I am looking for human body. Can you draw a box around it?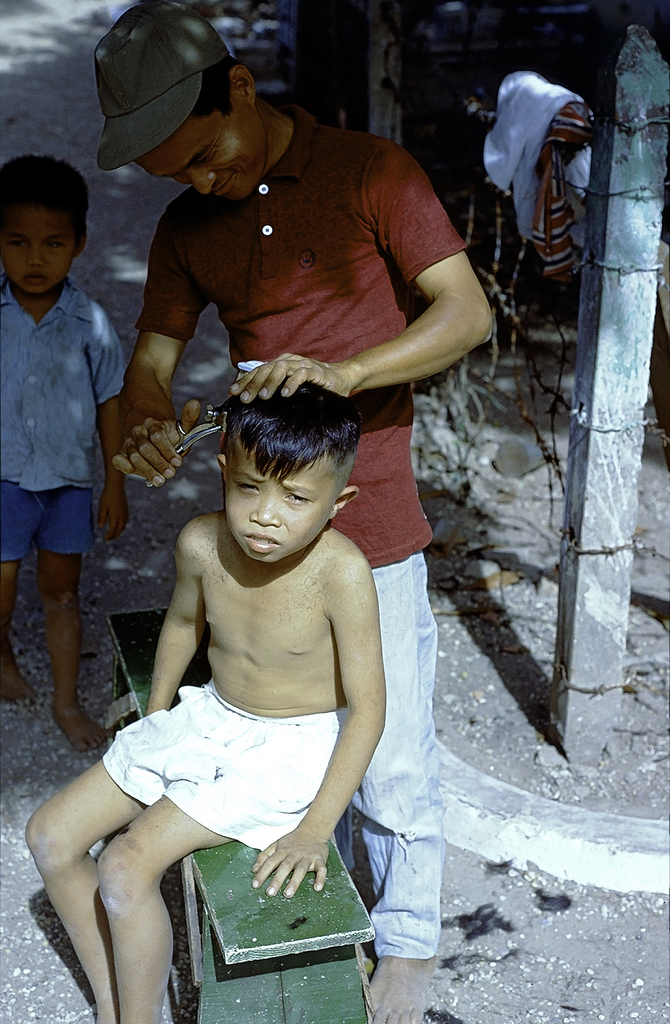
Sure, the bounding box is [x1=0, y1=280, x2=123, y2=753].
